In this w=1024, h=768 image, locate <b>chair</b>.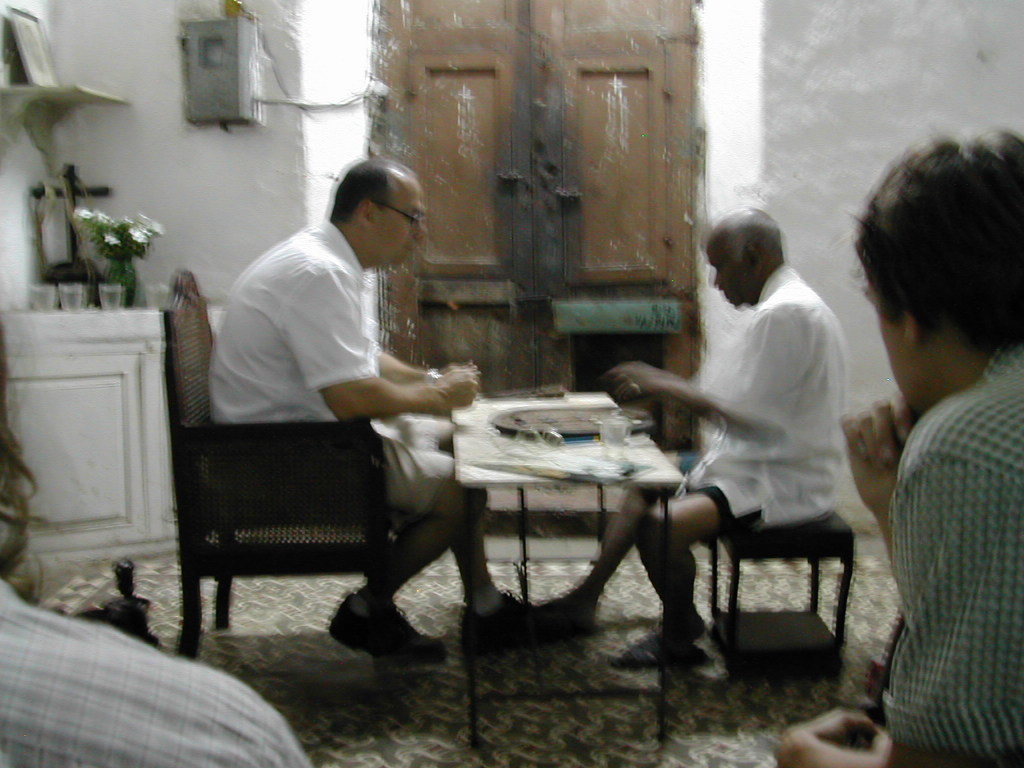
Bounding box: Rect(159, 327, 471, 671).
